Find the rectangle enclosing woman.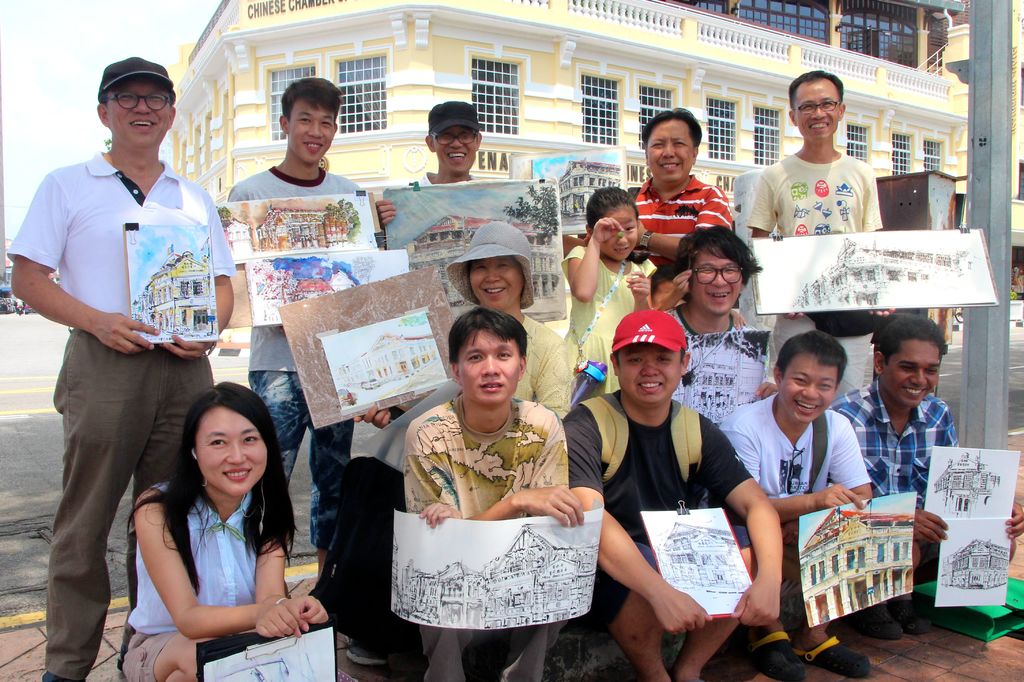
106 373 308 672.
